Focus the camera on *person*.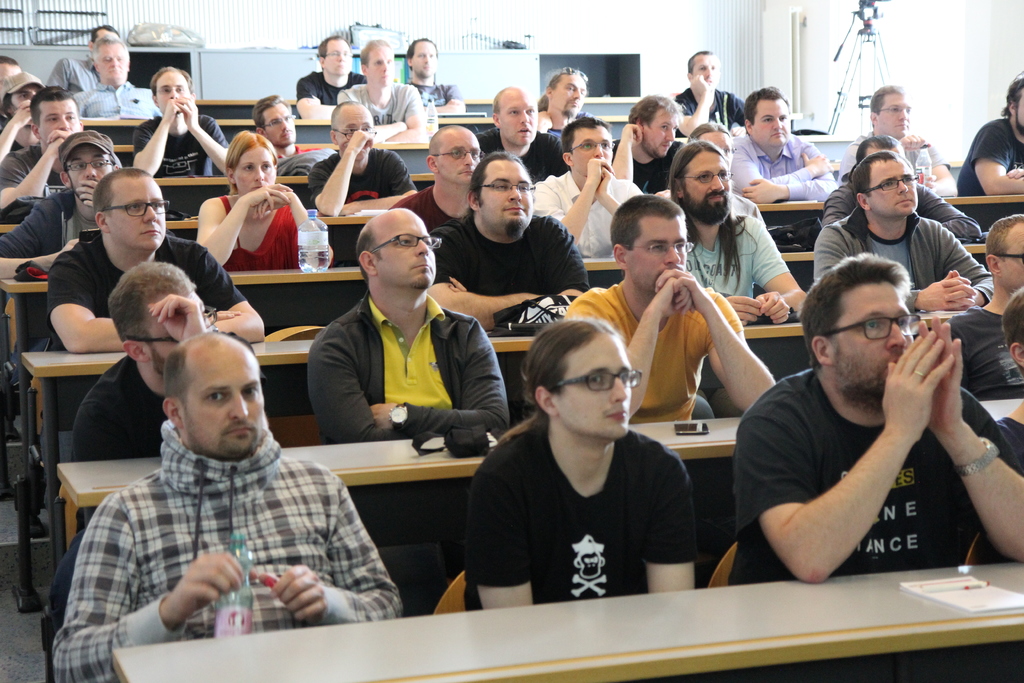
Focus region: crop(307, 211, 509, 609).
